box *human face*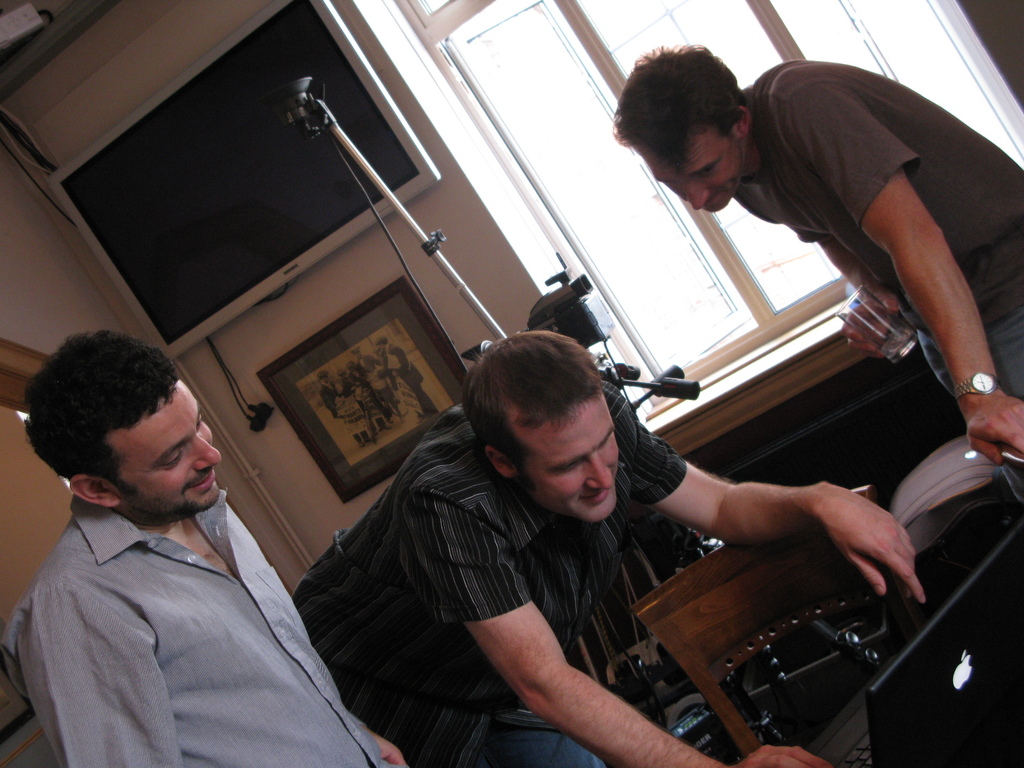
bbox=(532, 408, 623, 521)
